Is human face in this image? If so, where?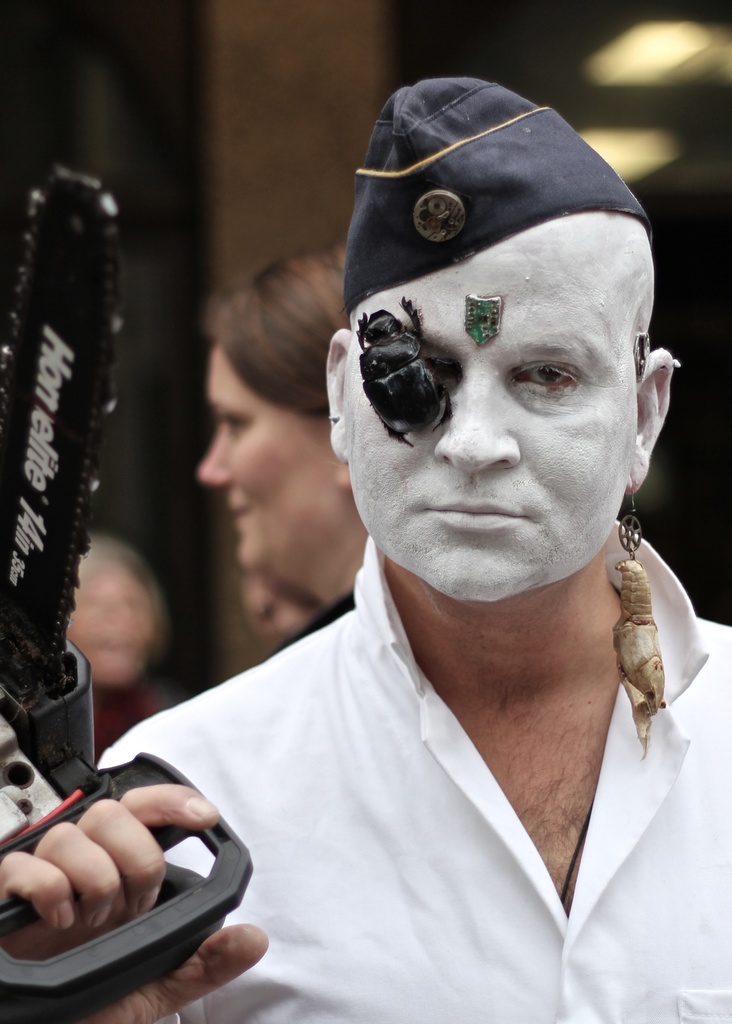
Yes, at 200:351:340:573.
